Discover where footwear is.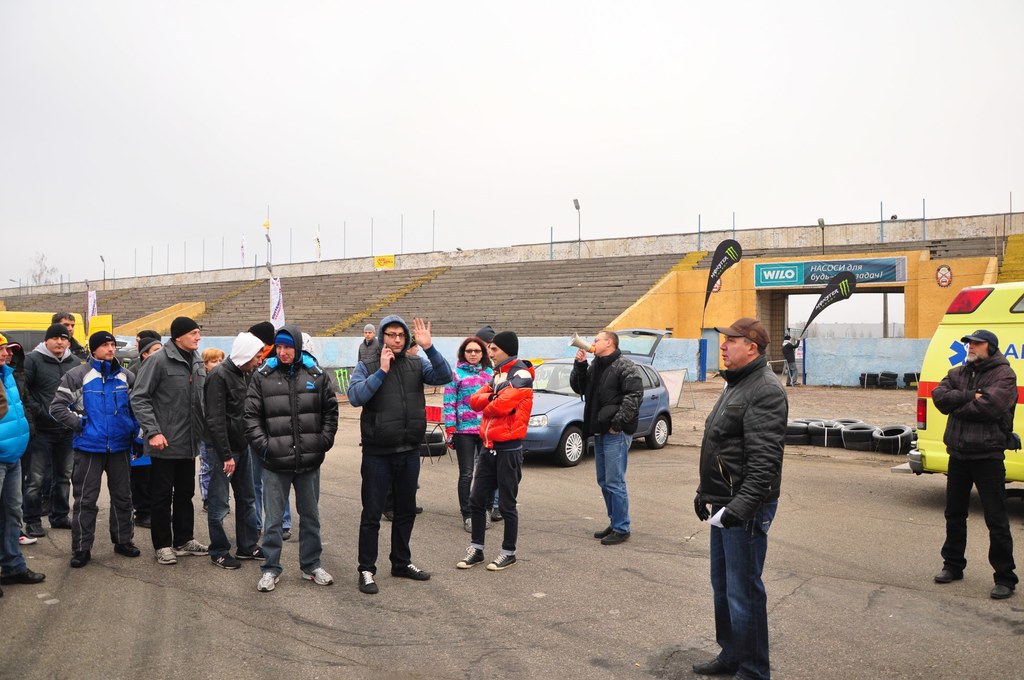
Discovered at [left=992, top=585, right=1011, bottom=600].
